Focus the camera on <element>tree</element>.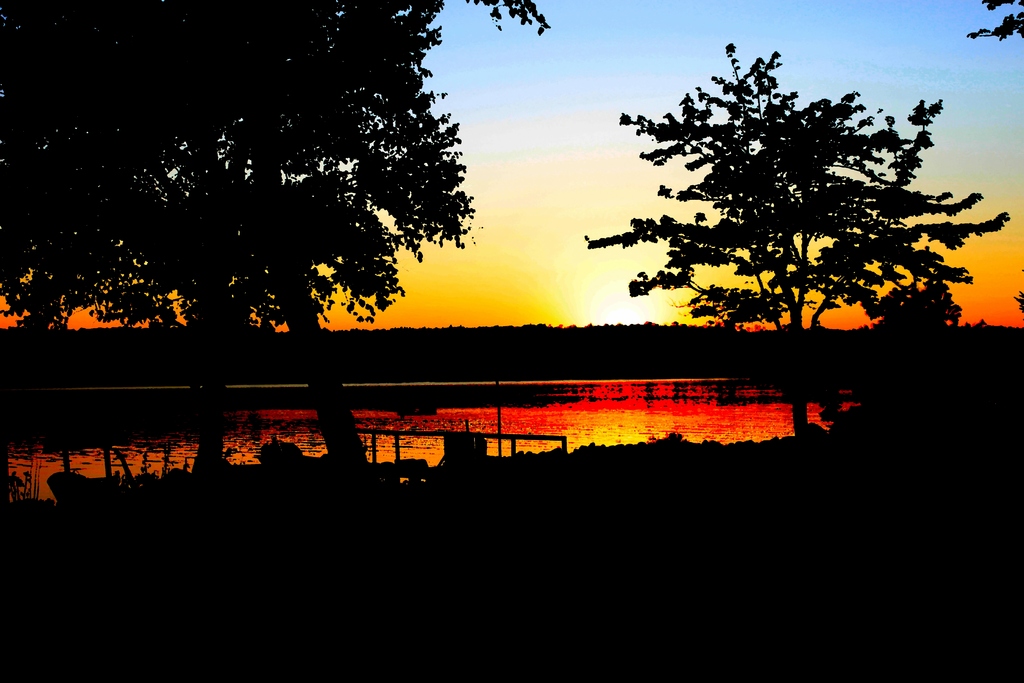
Focus region: box=[1, 0, 563, 473].
